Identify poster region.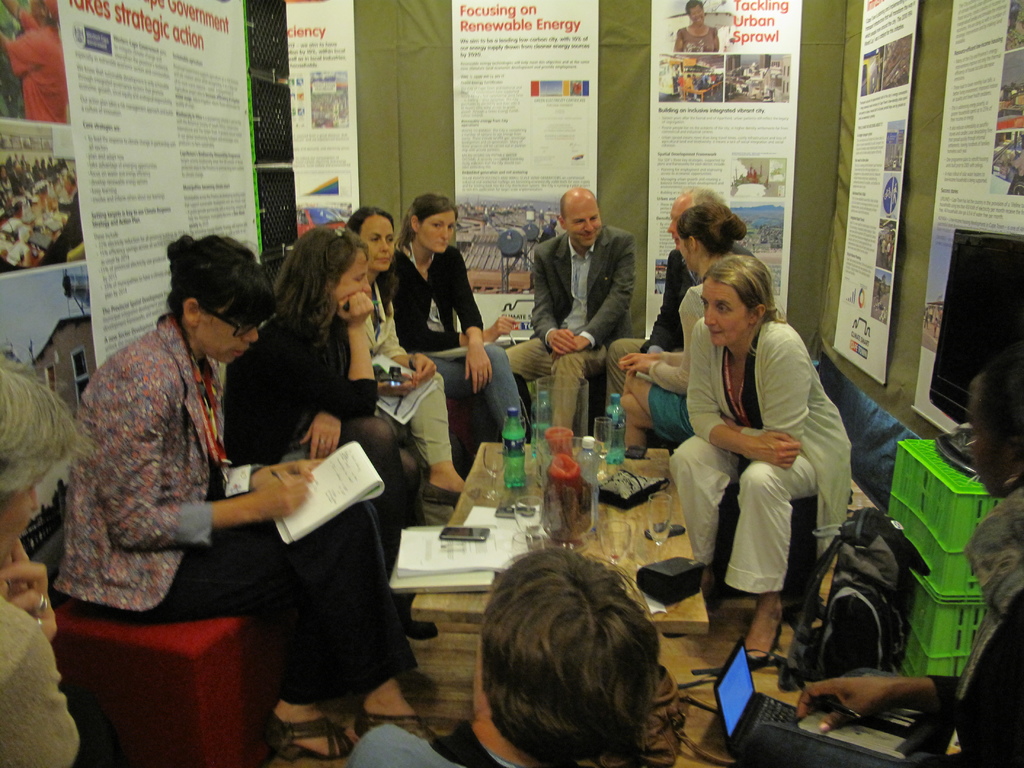
Region: box(836, 0, 916, 387).
